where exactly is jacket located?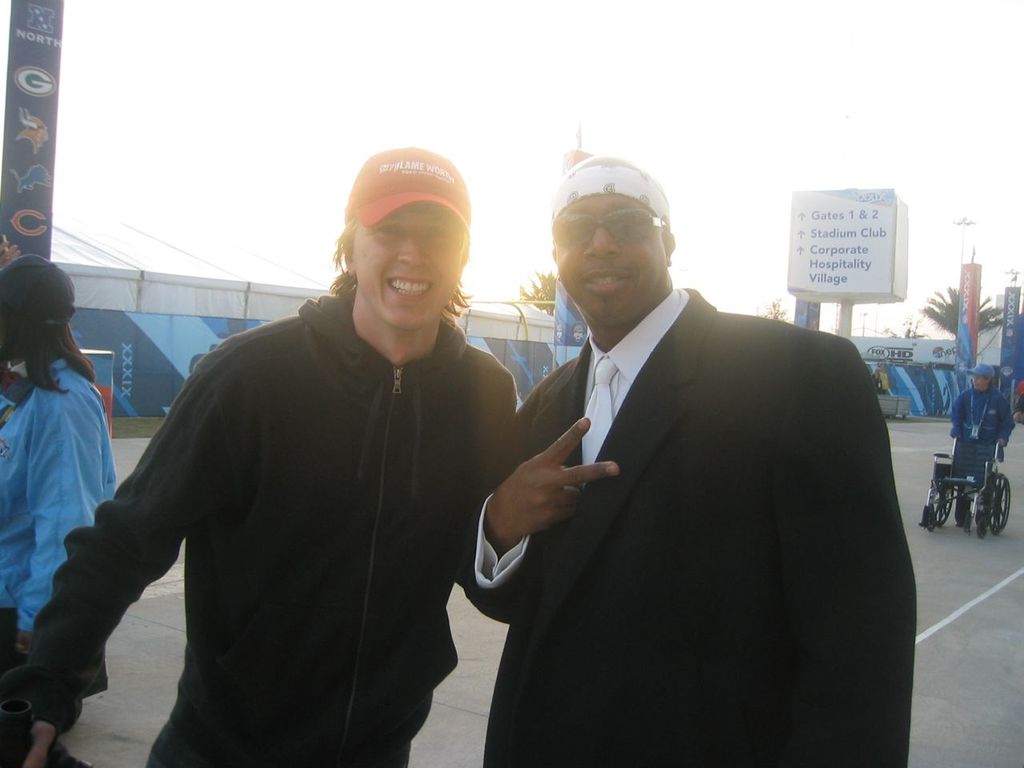
Its bounding box is BBox(0, 294, 518, 767).
